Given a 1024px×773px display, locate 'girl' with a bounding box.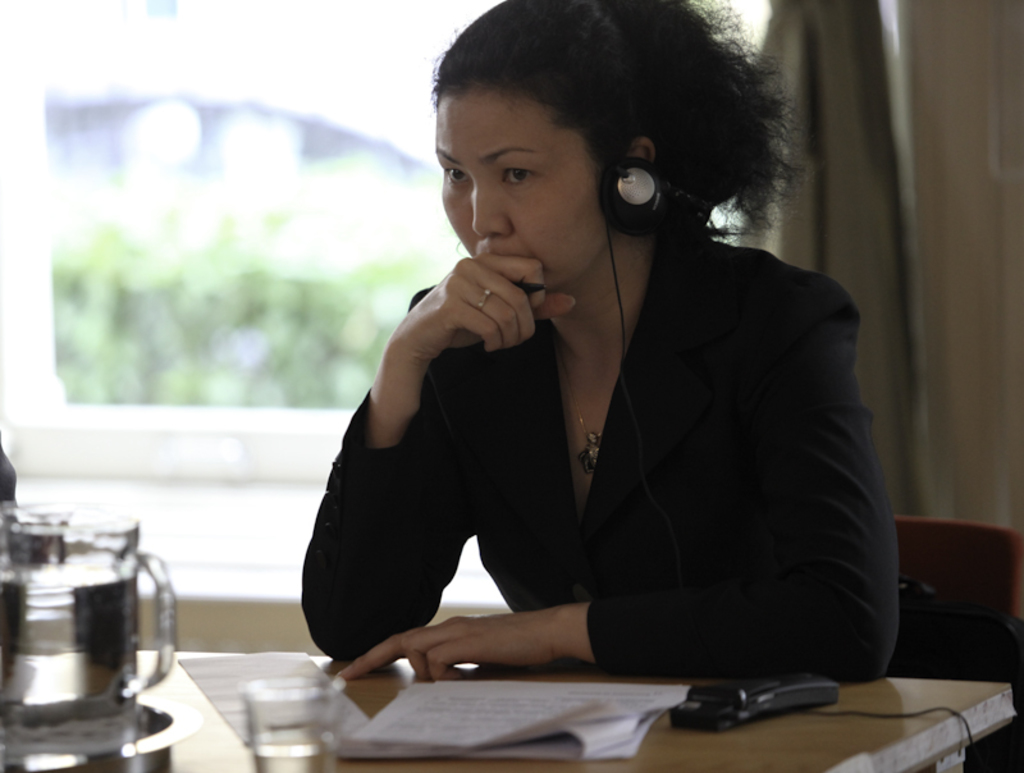
Located: select_region(302, 0, 897, 680).
